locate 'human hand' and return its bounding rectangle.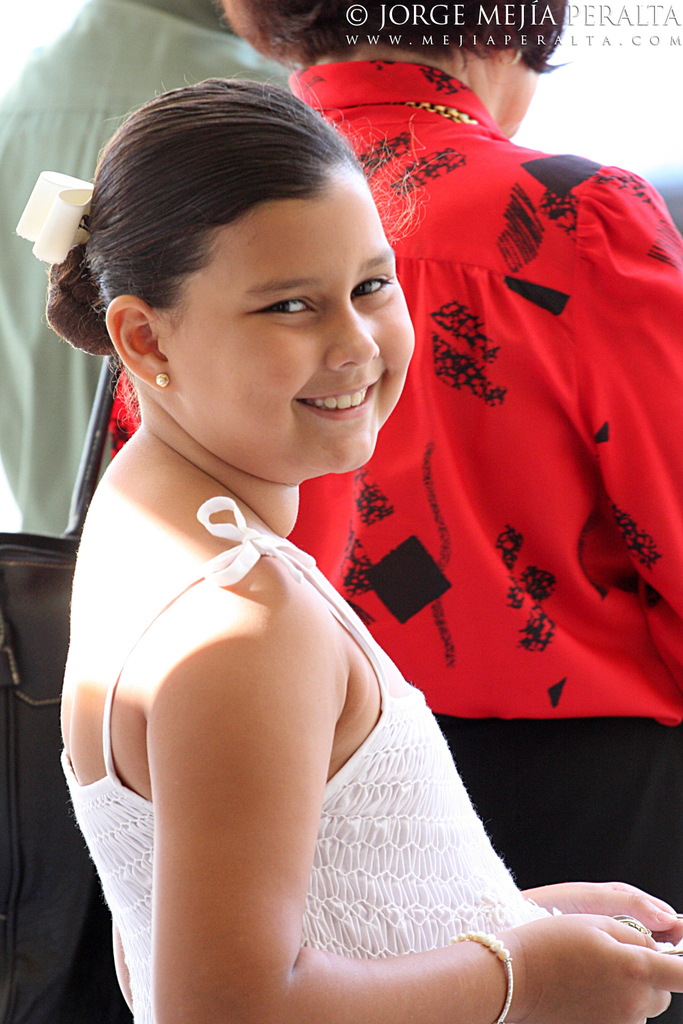
[left=524, top=882, right=682, bottom=945].
